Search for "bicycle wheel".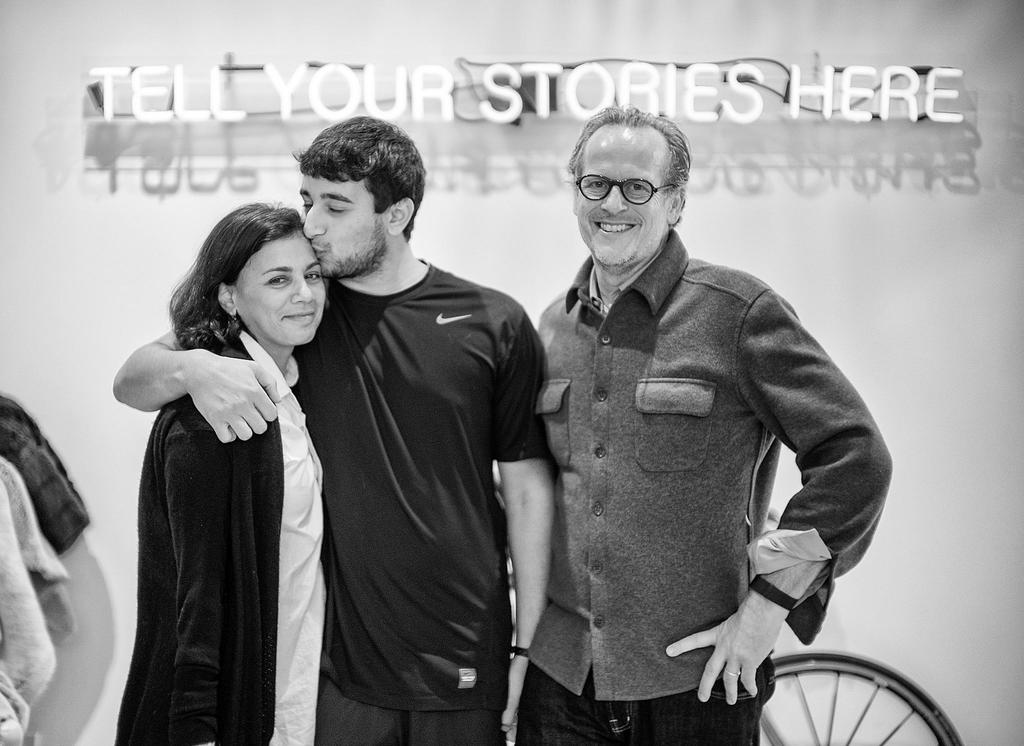
Found at l=776, t=641, r=958, b=745.
